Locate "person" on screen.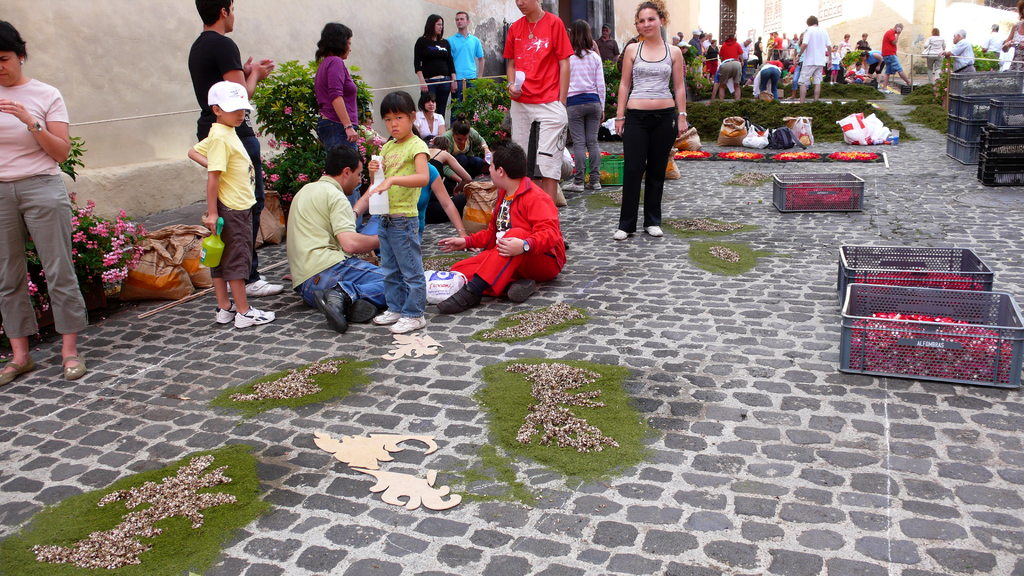
On screen at {"x1": 371, "y1": 82, "x2": 428, "y2": 332}.
